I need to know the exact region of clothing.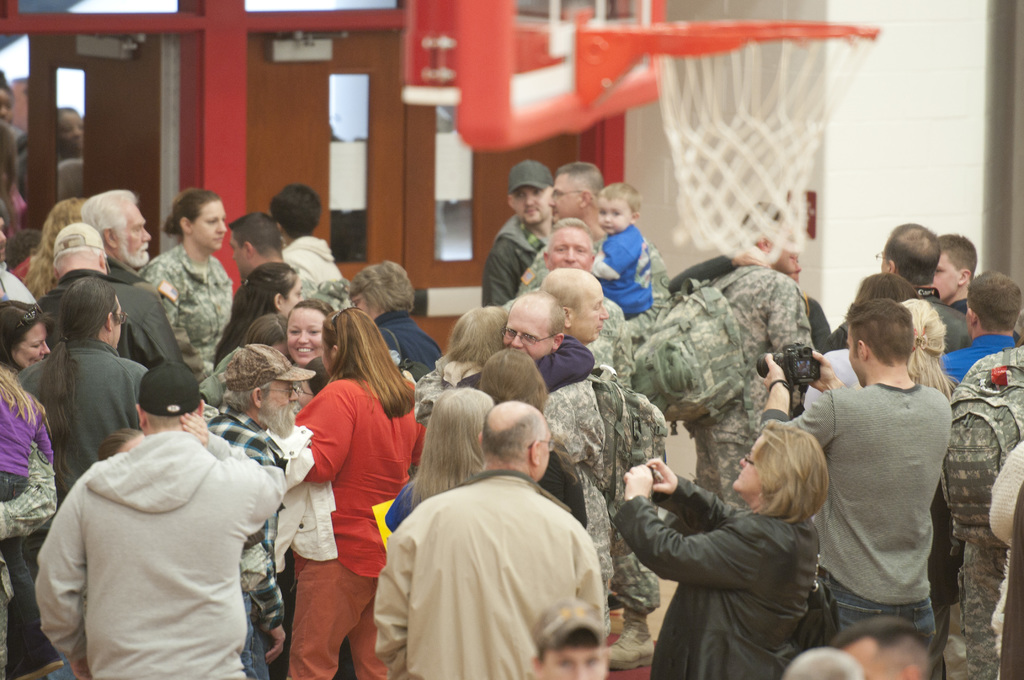
Region: bbox=[922, 298, 977, 348].
